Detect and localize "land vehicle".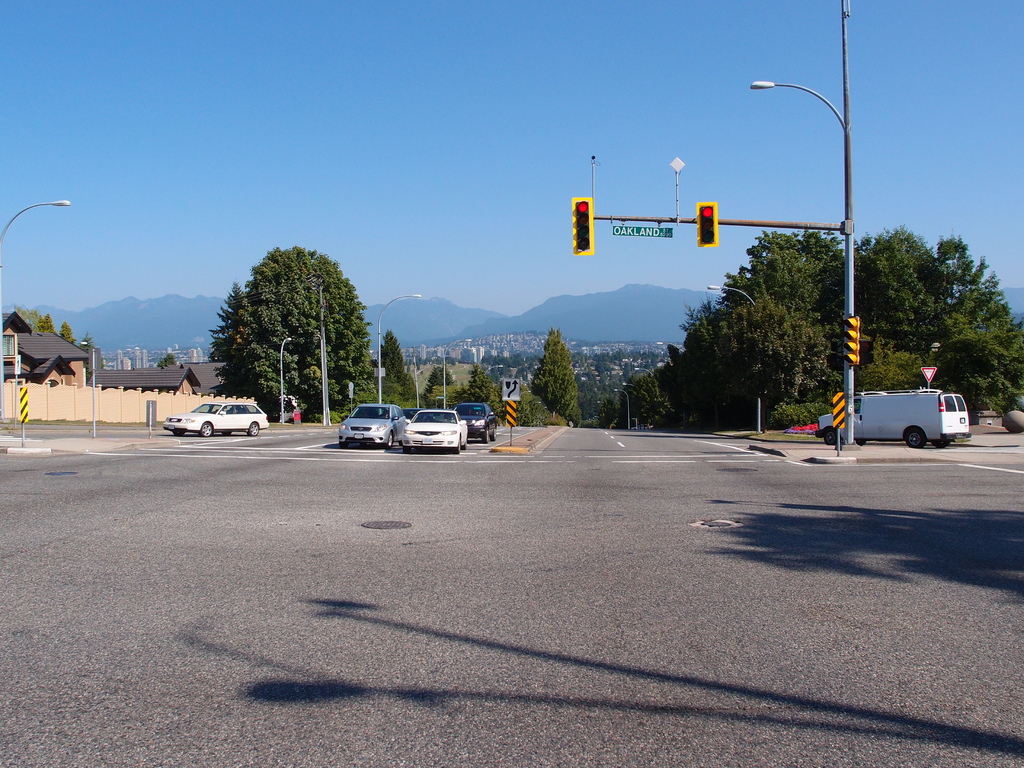
Localized at BBox(161, 390, 265, 446).
